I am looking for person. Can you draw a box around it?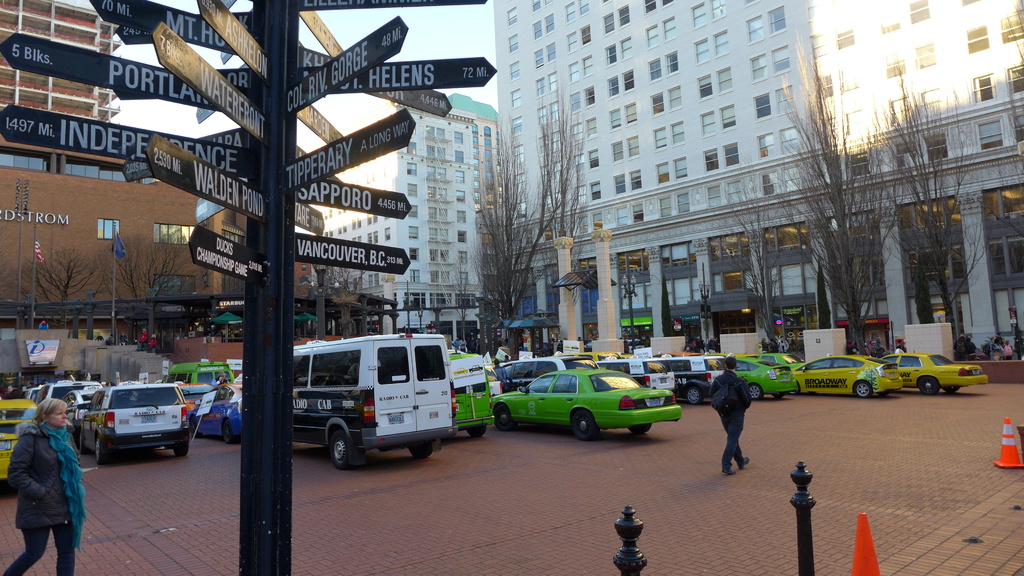
Sure, the bounding box is box(692, 337, 702, 353).
